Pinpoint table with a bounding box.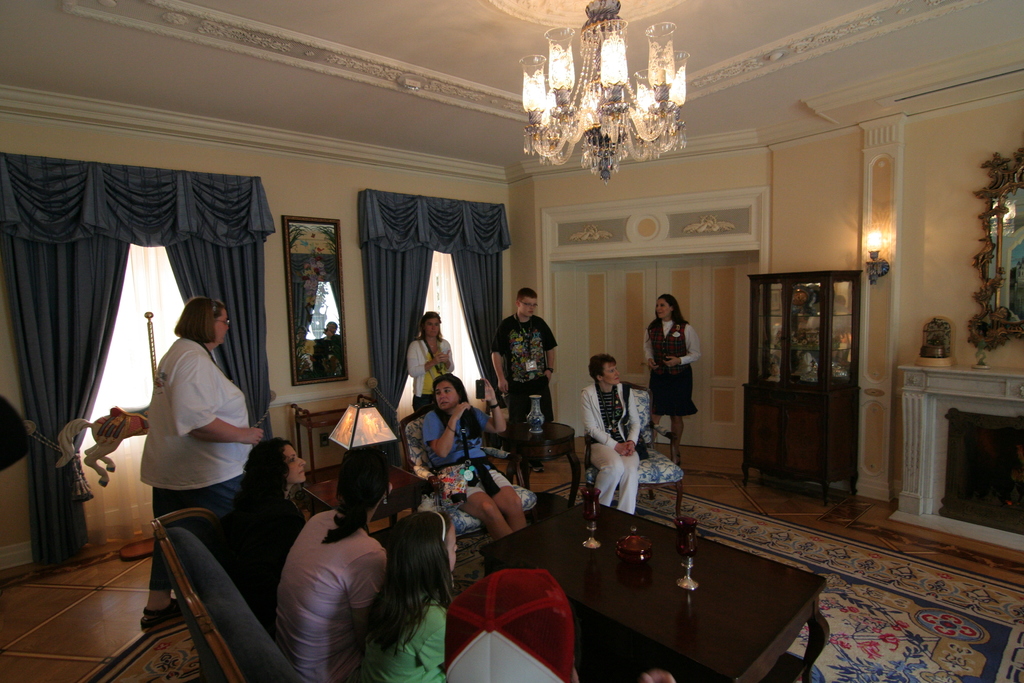
bbox=[305, 463, 432, 545].
